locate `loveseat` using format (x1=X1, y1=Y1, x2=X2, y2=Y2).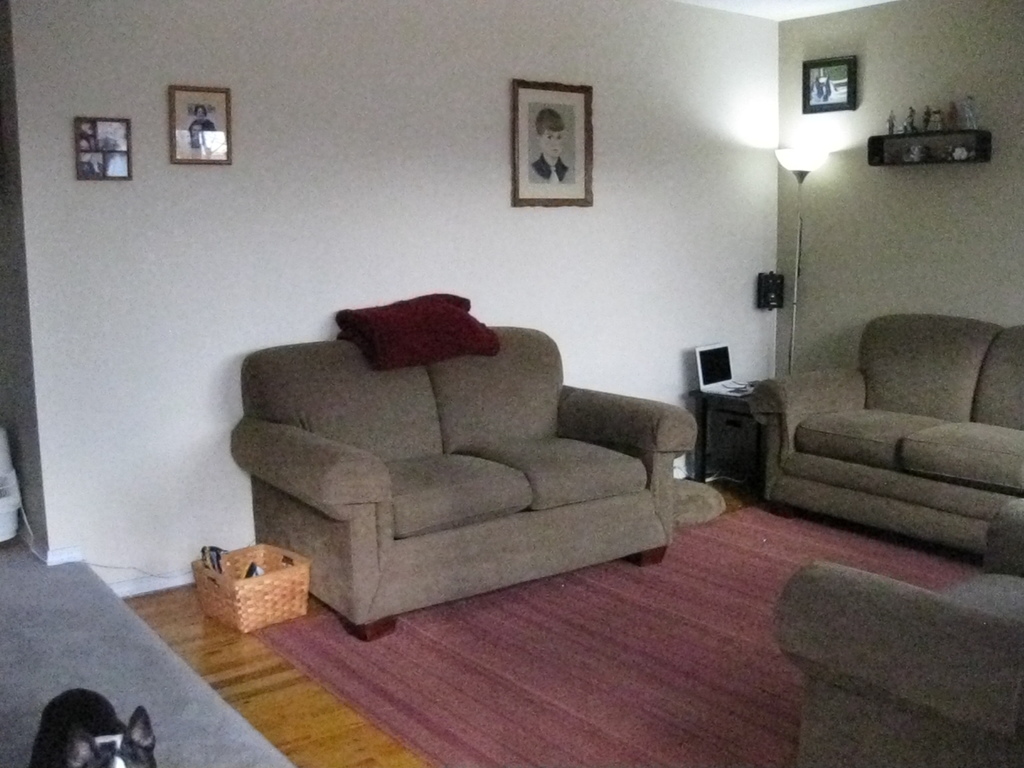
(x1=751, y1=316, x2=1023, y2=541).
